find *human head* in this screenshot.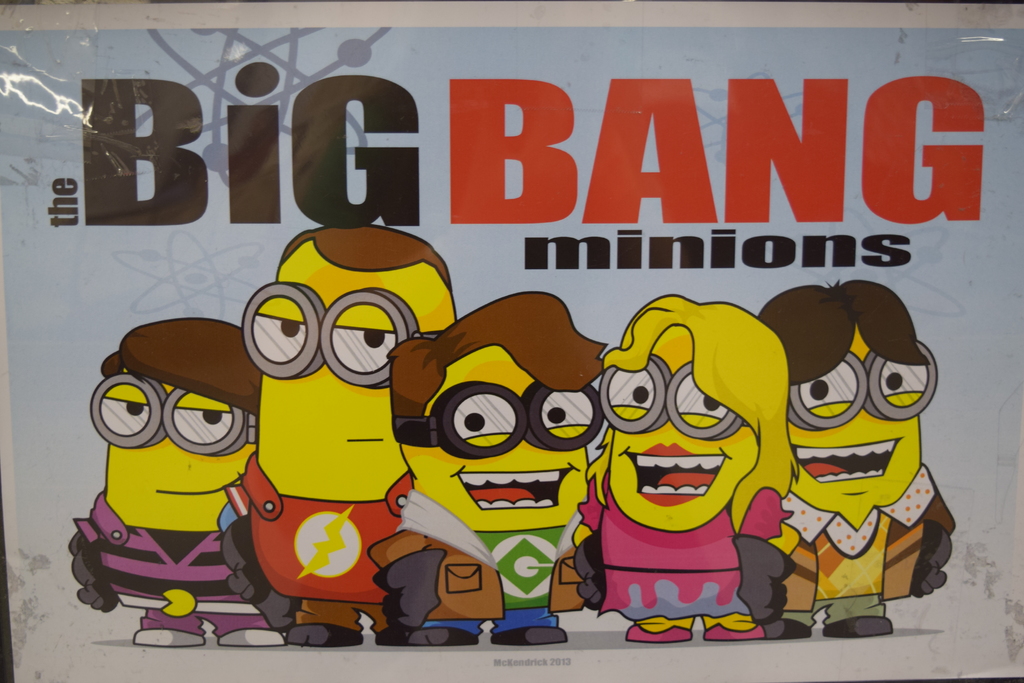
The bounding box for *human head* is pyautogui.locateOnScreen(608, 309, 797, 560).
